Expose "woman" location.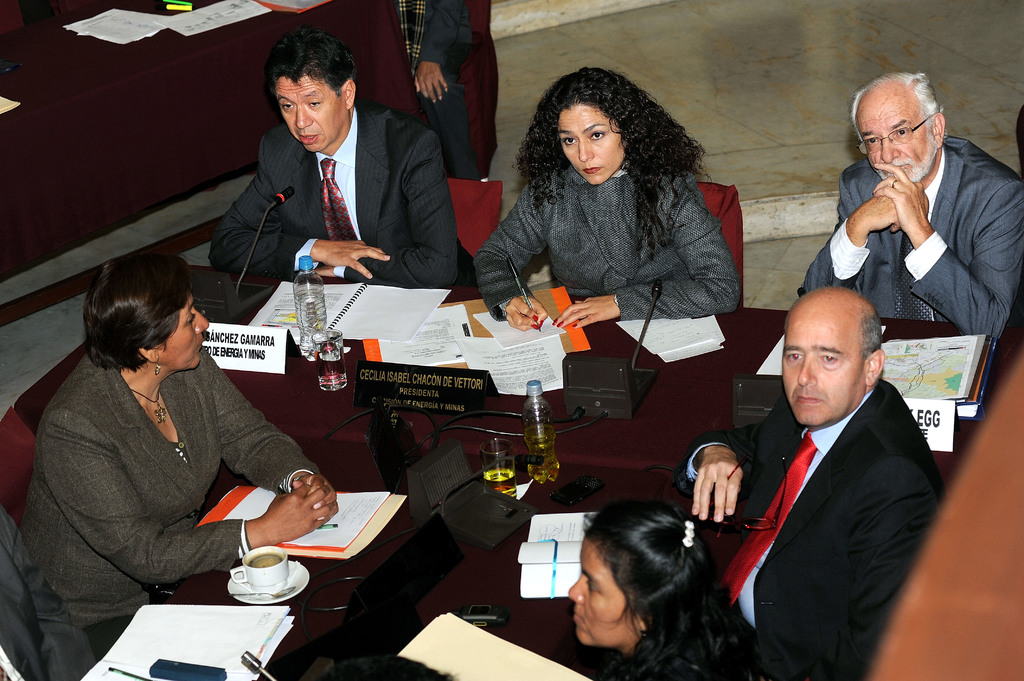
Exposed at (475,63,739,330).
